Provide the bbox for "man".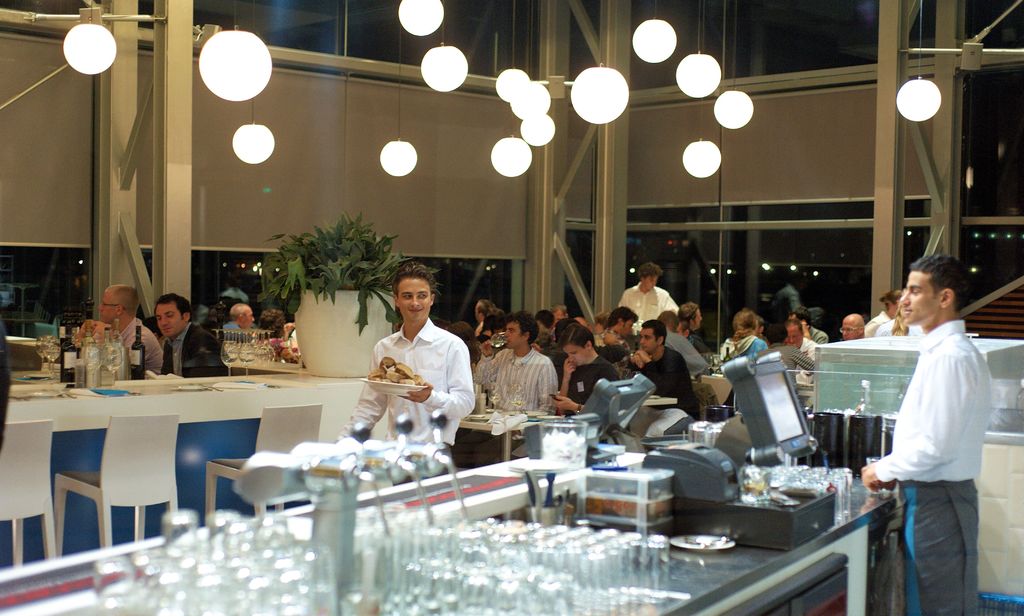
l=615, t=261, r=680, b=339.
